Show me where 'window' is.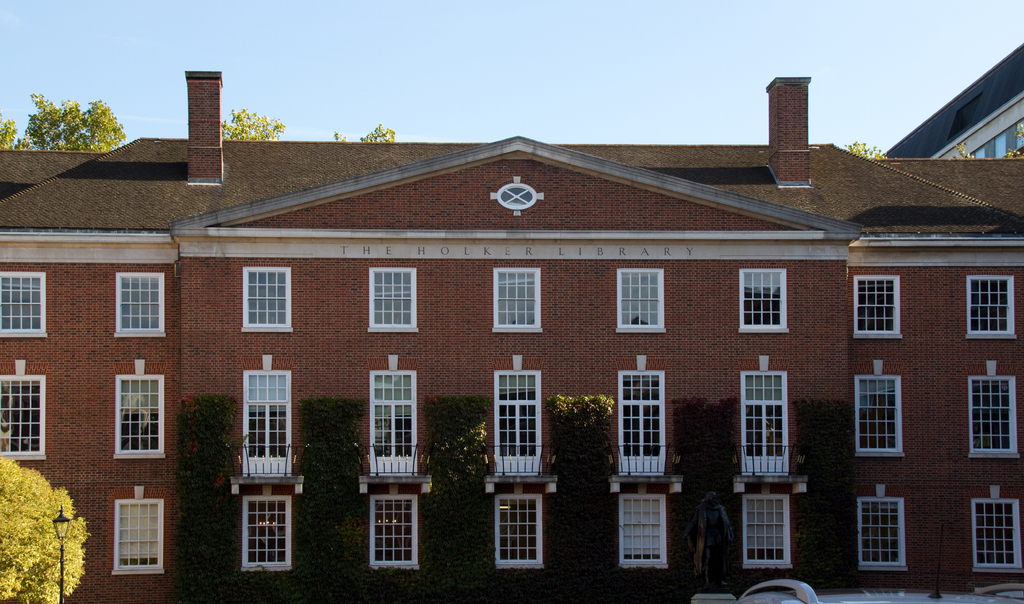
'window' is at l=856, t=375, r=901, b=454.
